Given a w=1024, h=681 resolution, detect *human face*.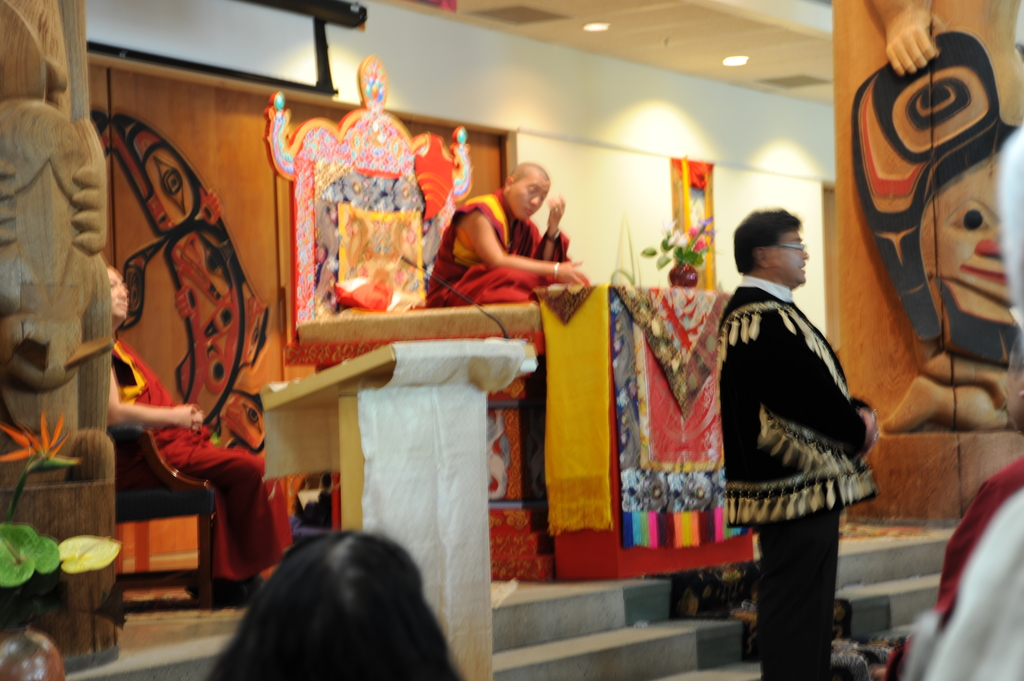
box(509, 174, 548, 212).
